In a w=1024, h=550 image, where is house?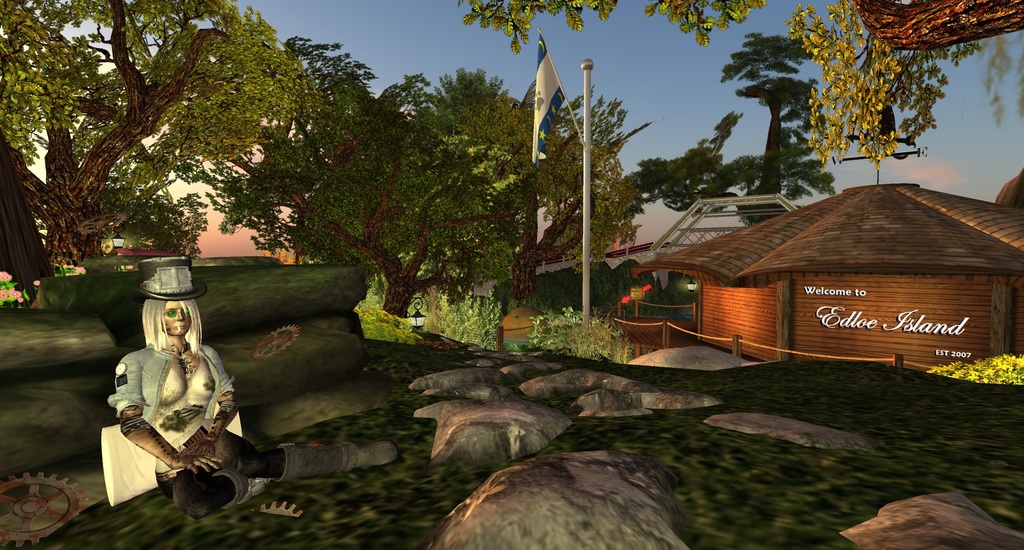
bbox(648, 171, 1015, 367).
